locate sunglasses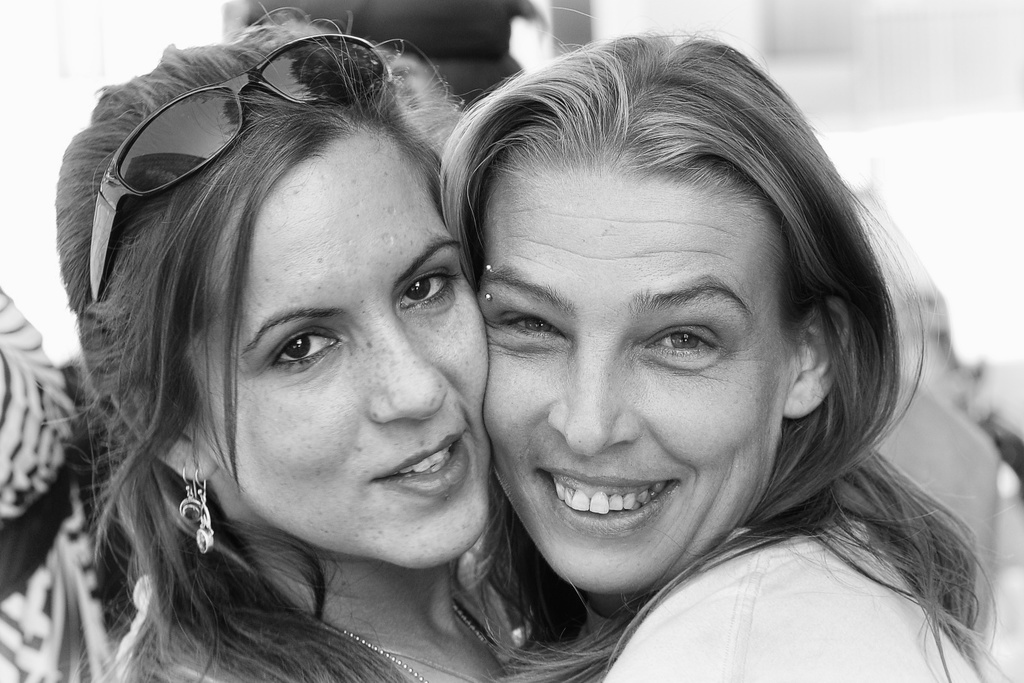
(x1=89, y1=27, x2=392, y2=302)
